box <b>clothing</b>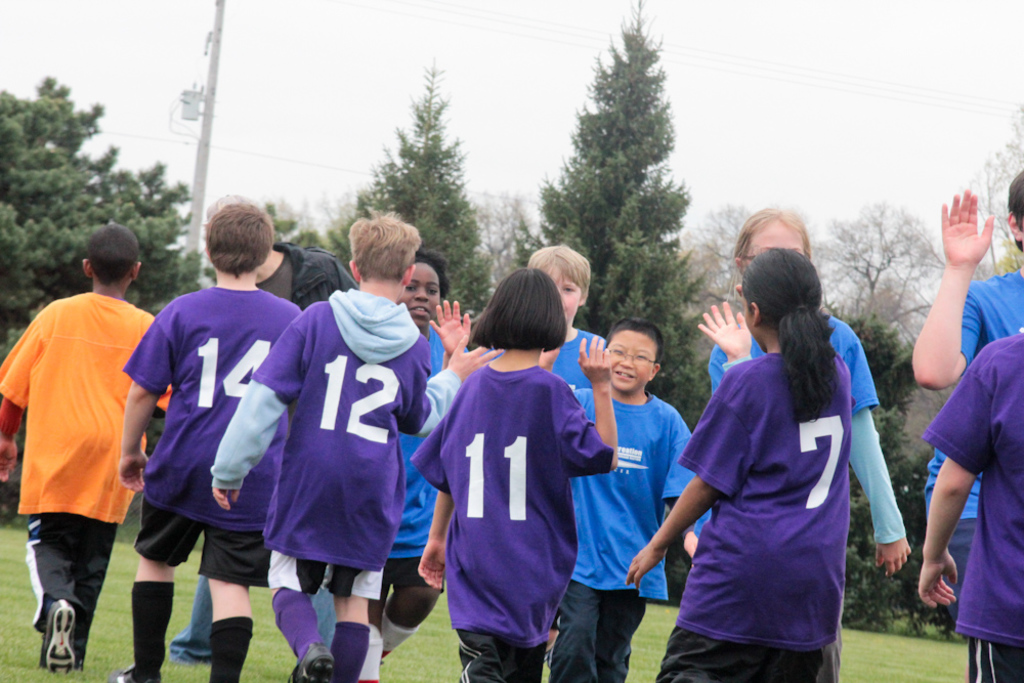
654/627/826/682
